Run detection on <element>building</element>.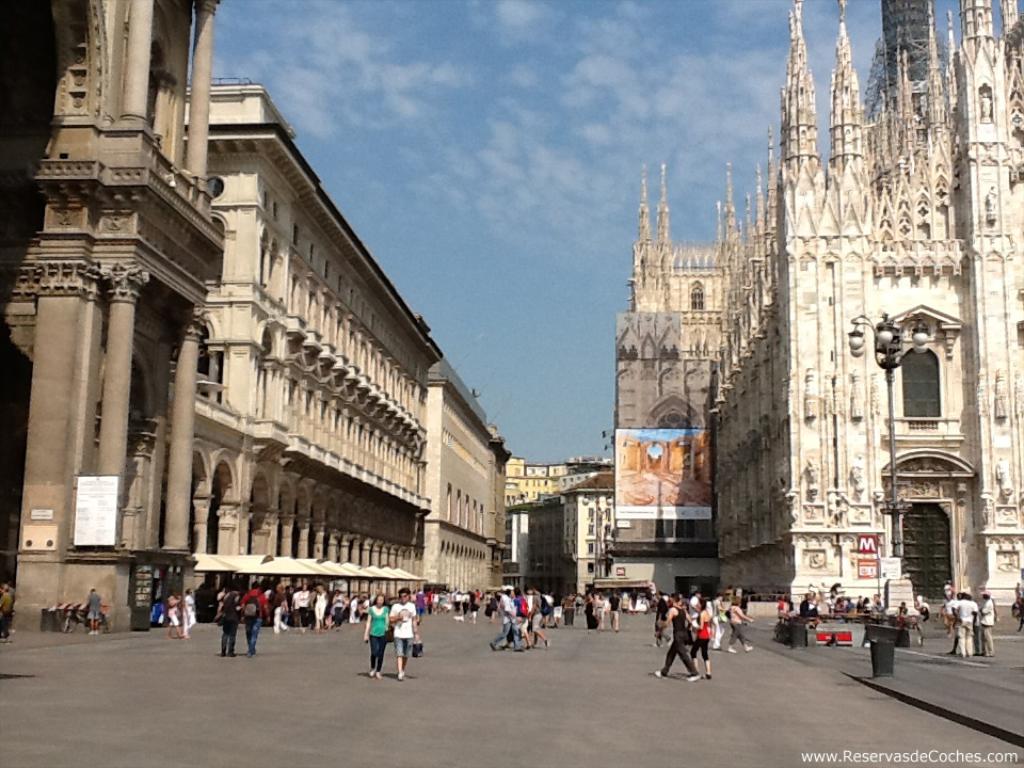
Result: bbox=[546, 465, 617, 597].
